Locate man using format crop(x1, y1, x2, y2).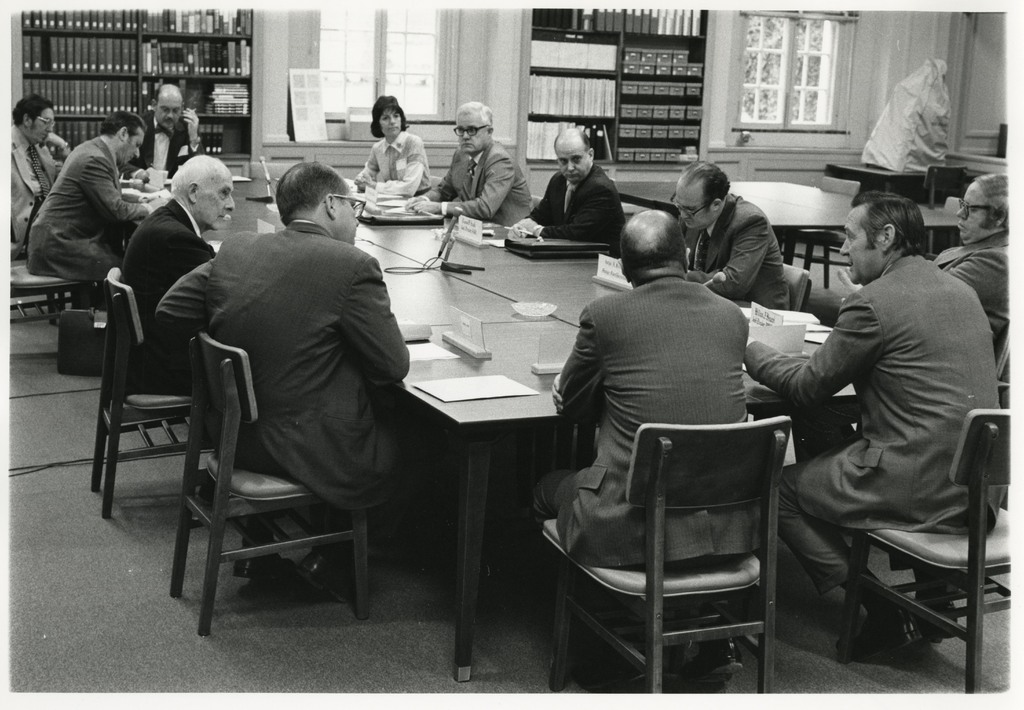
crop(410, 101, 533, 225).
